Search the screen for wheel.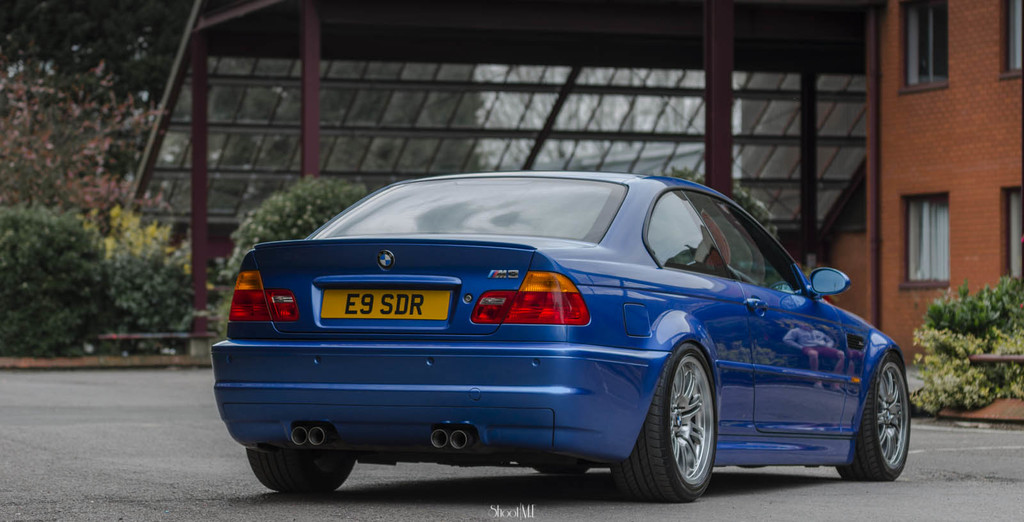
Found at (x1=246, y1=435, x2=355, y2=499).
